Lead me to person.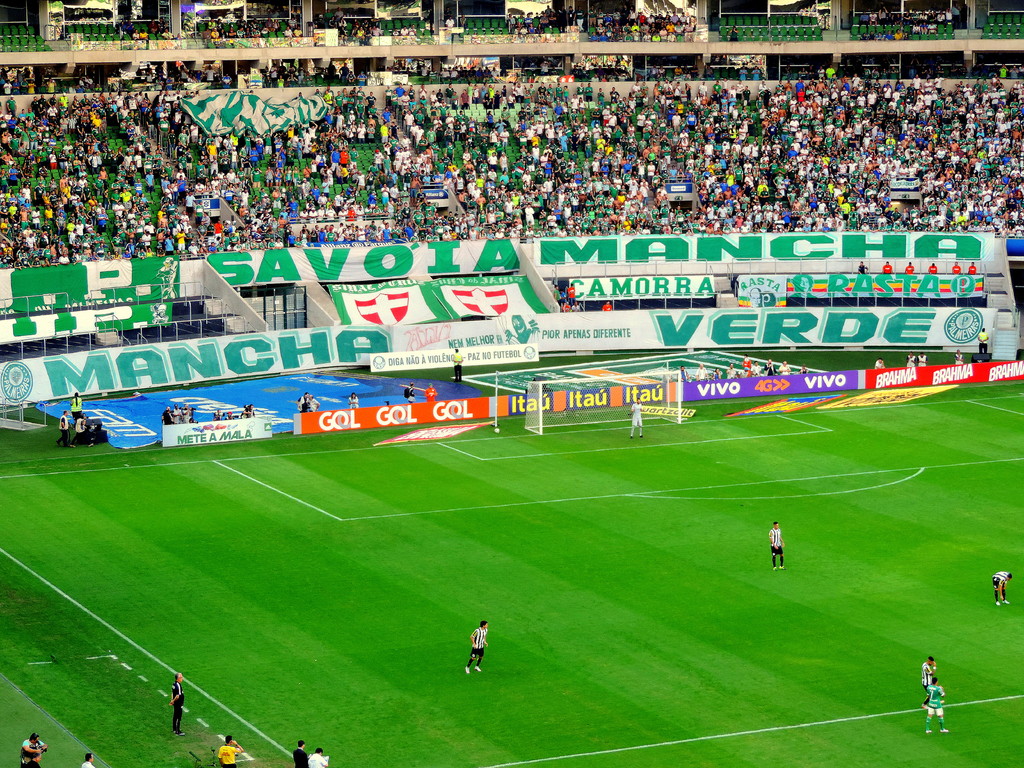
Lead to [950, 348, 966, 365].
